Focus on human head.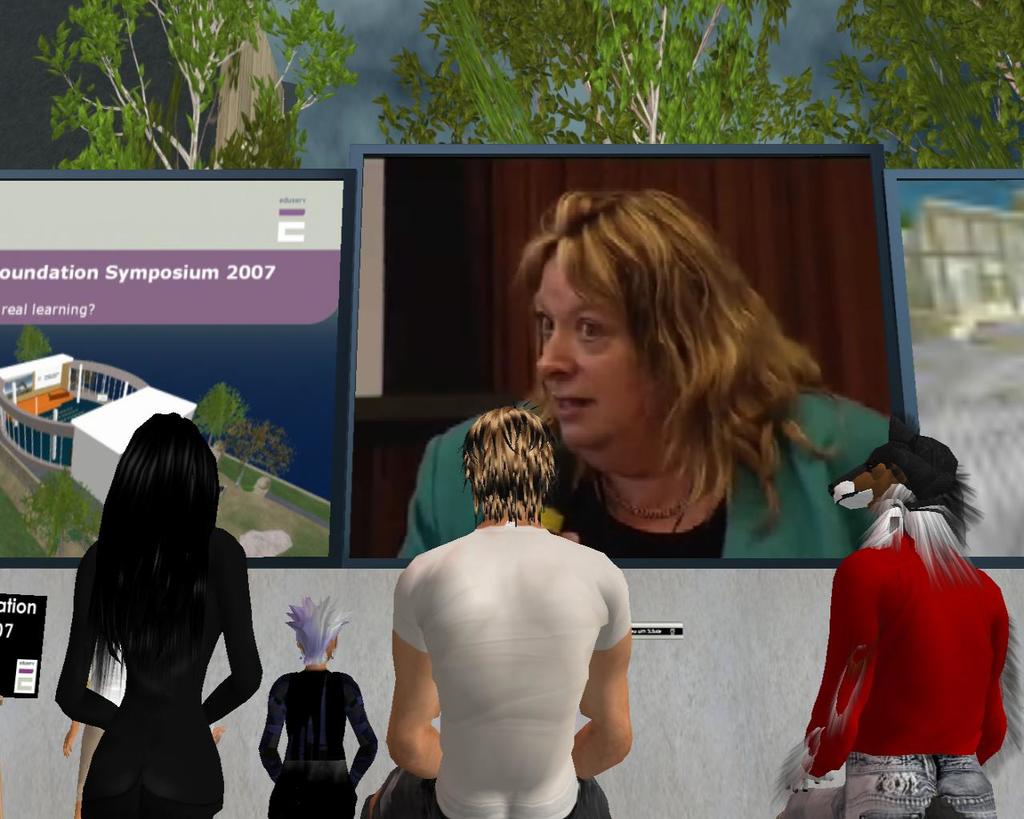
Focused at 118 410 214 522.
